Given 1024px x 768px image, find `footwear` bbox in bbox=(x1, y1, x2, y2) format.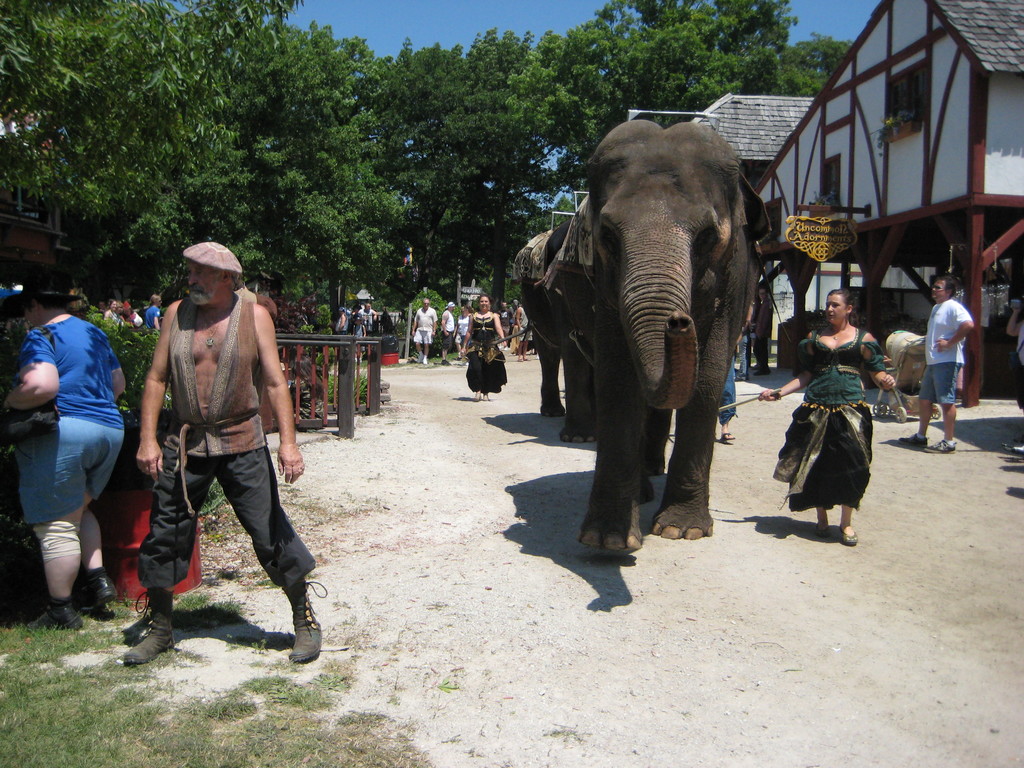
bbox=(294, 576, 326, 668).
